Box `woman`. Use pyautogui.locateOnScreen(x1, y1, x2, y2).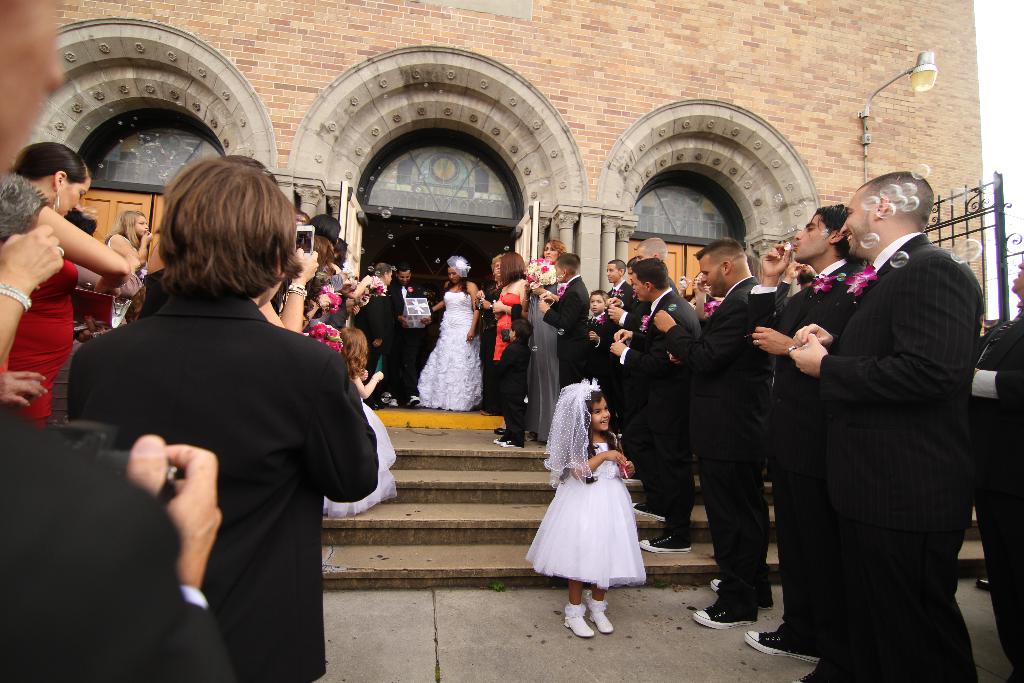
pyautogui.locateOnScreen(491, 251, 531, 373).
